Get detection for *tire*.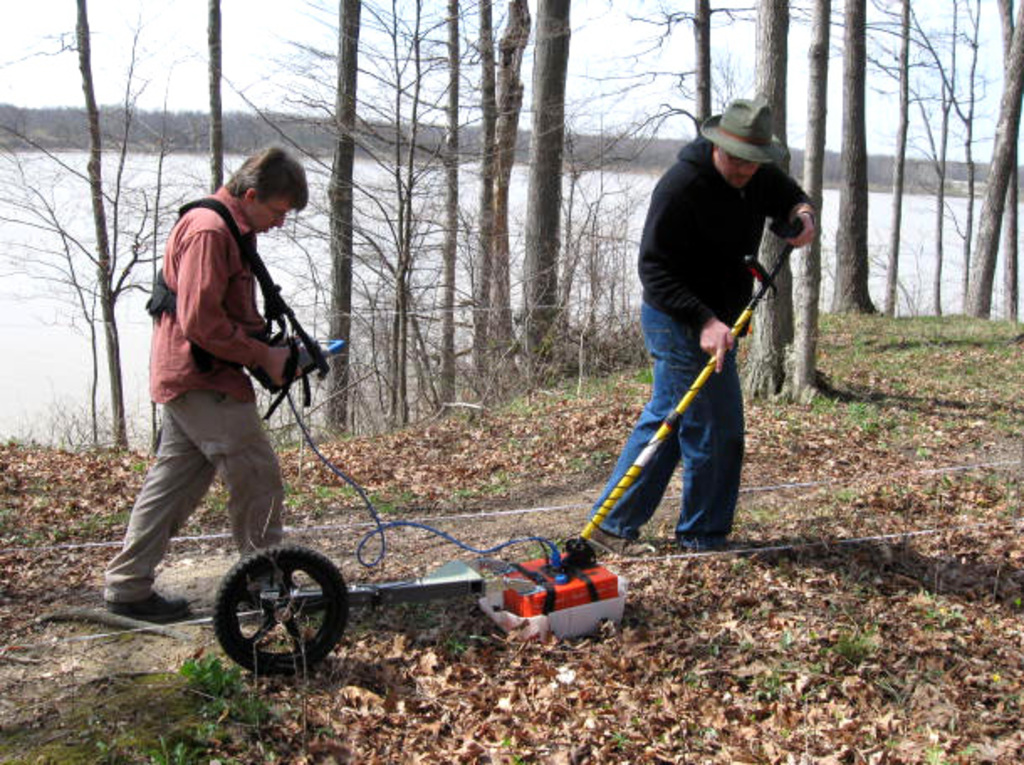
Detection: {"left": 210, "top": 549, "right": 353, "bottom": 674}.
